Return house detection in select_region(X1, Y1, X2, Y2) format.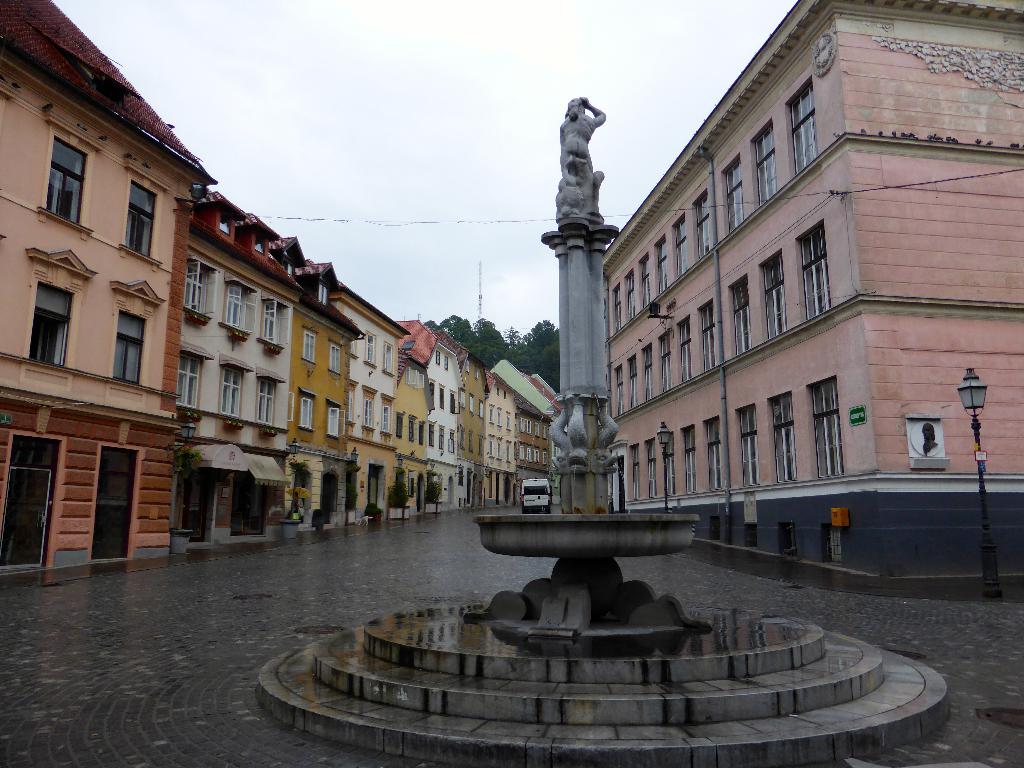
select_region(1, 0, 555, 580).
